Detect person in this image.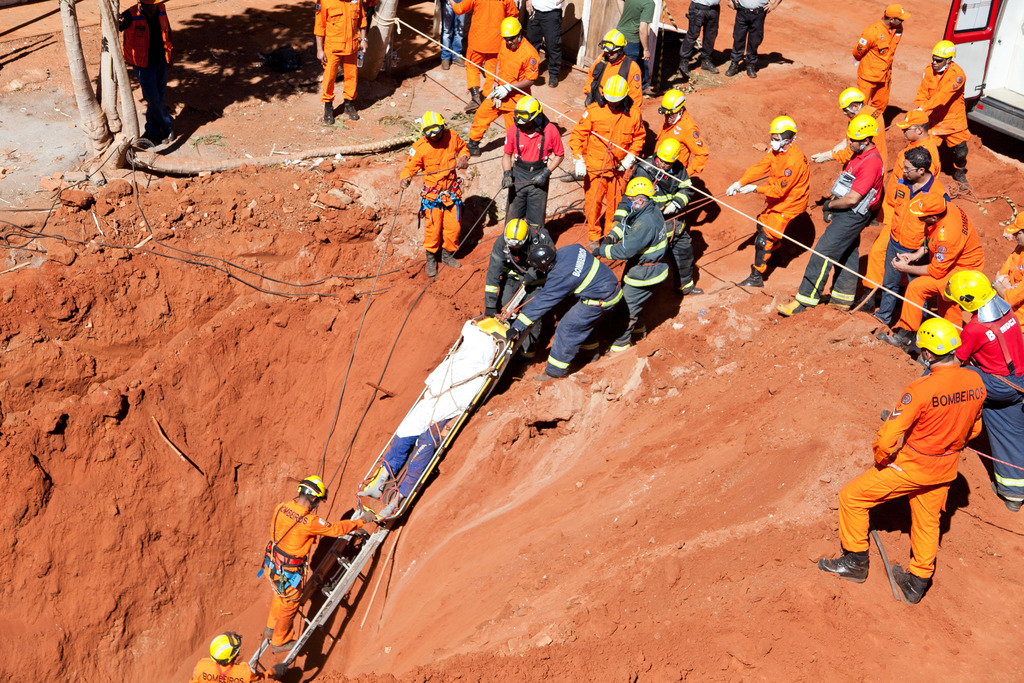
Detection: 941,271,1023,516.
